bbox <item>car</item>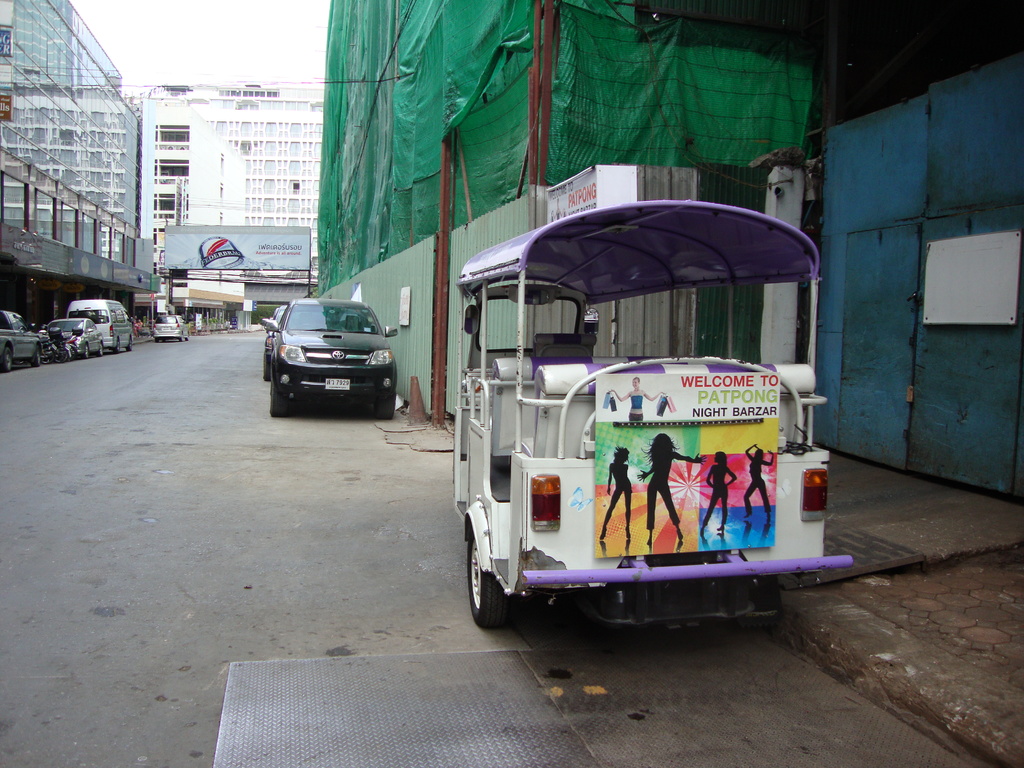
x1=264, y1=303, x2=285, y2=381
